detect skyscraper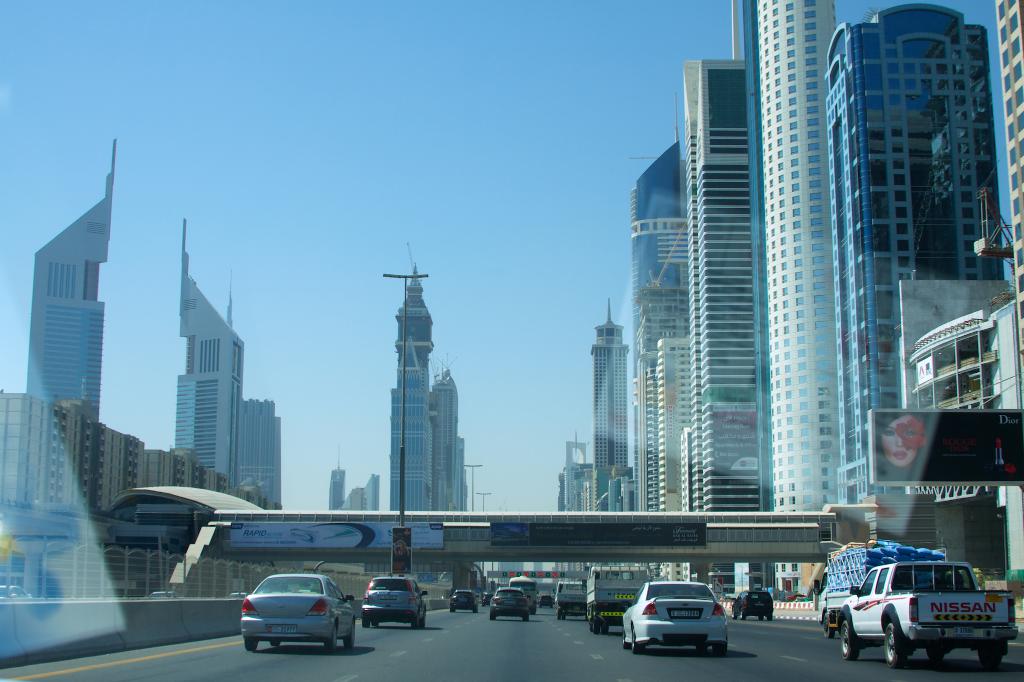
locate(326, 445, 344, 511)
